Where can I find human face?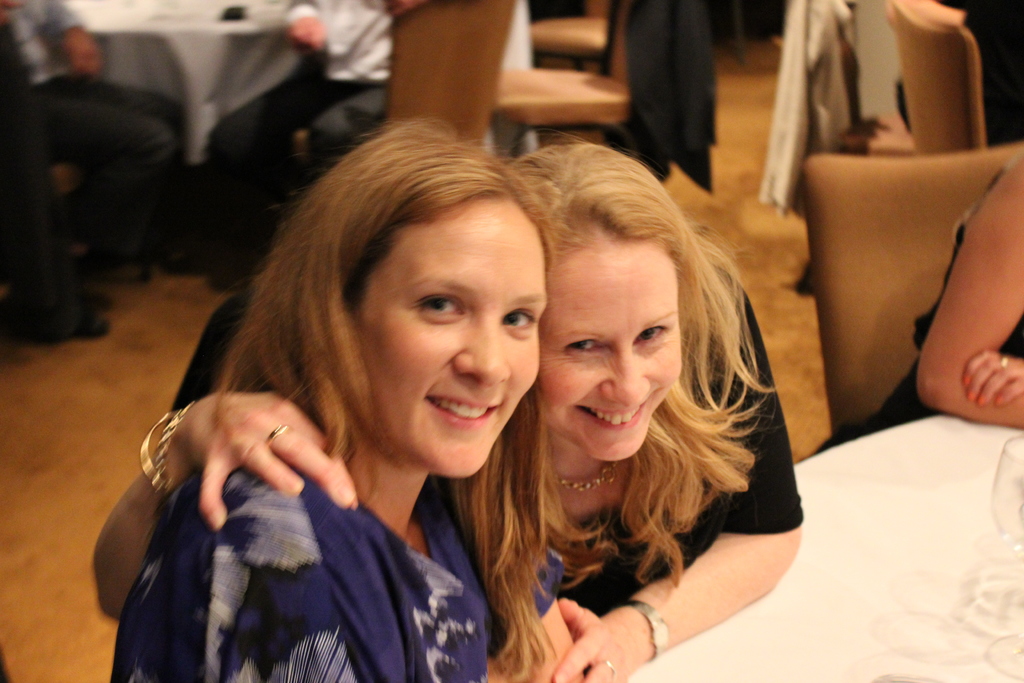
You can find it at Rect(337, 199, 550, 475).
